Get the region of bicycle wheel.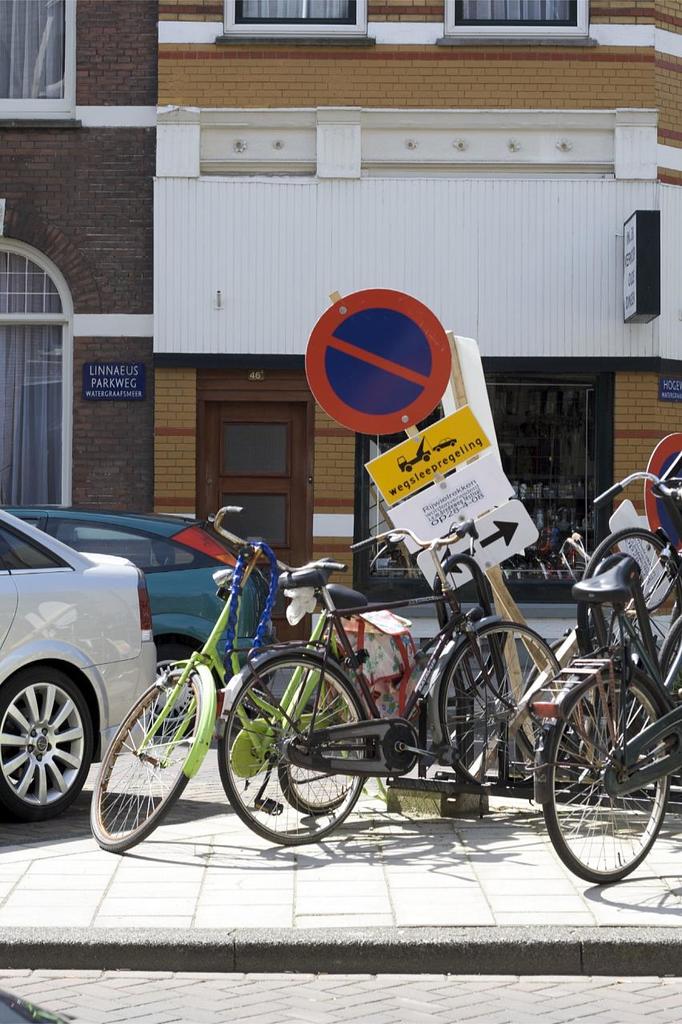
[left=560, top=657, right=665, bottom=890].
